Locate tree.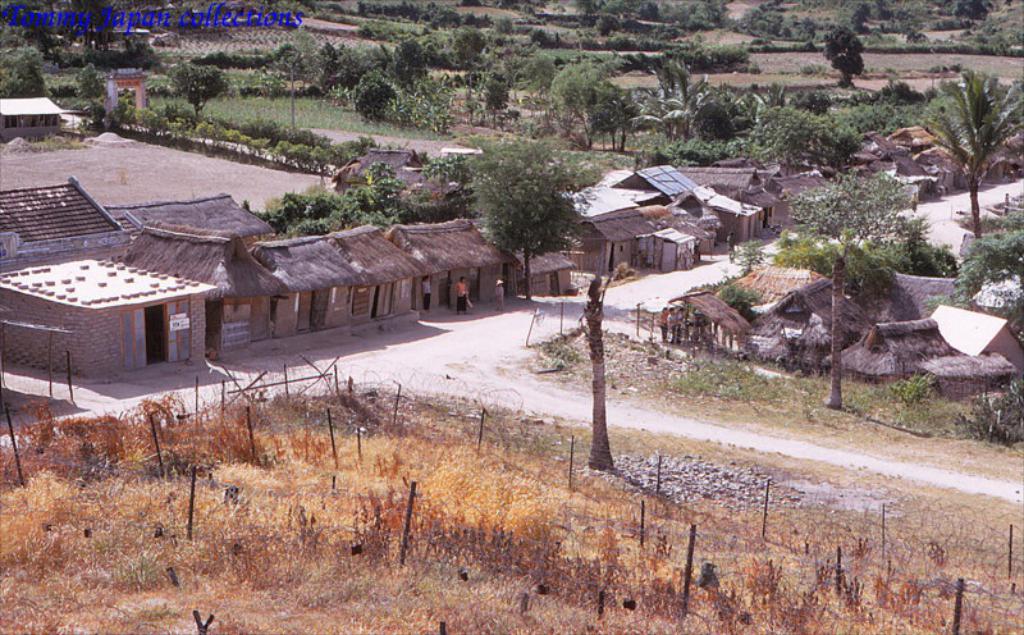
Bounding box: 474 125 591 279.
